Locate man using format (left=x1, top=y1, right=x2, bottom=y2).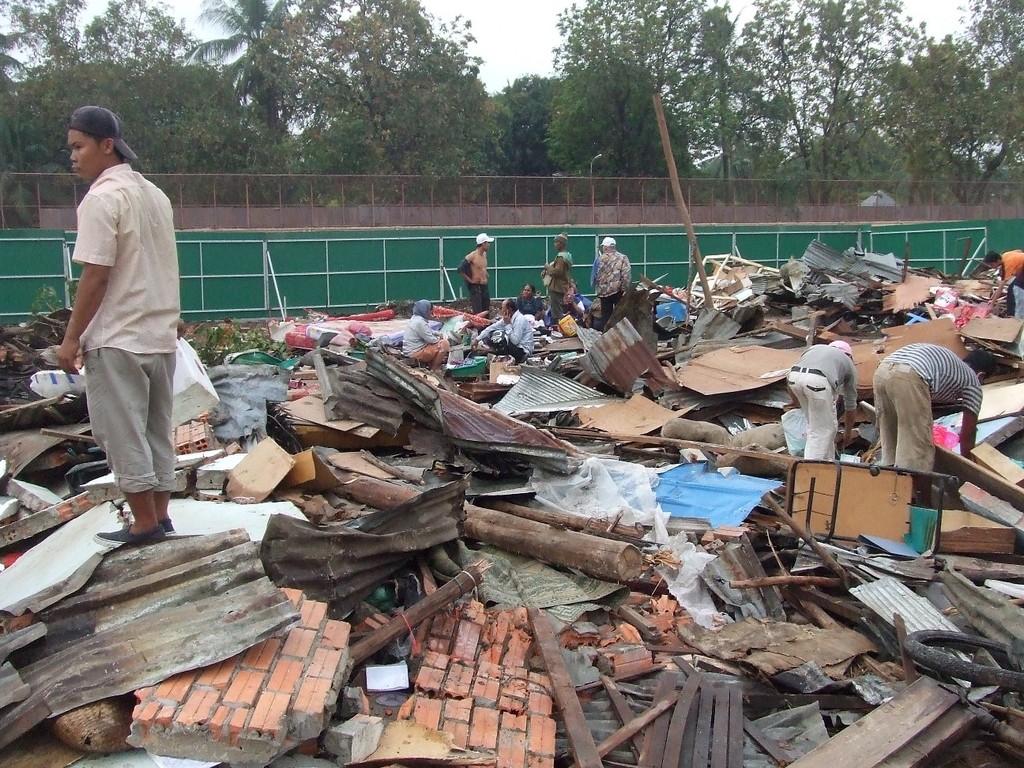
(left=458, top=232, right=495, bottom=321).
